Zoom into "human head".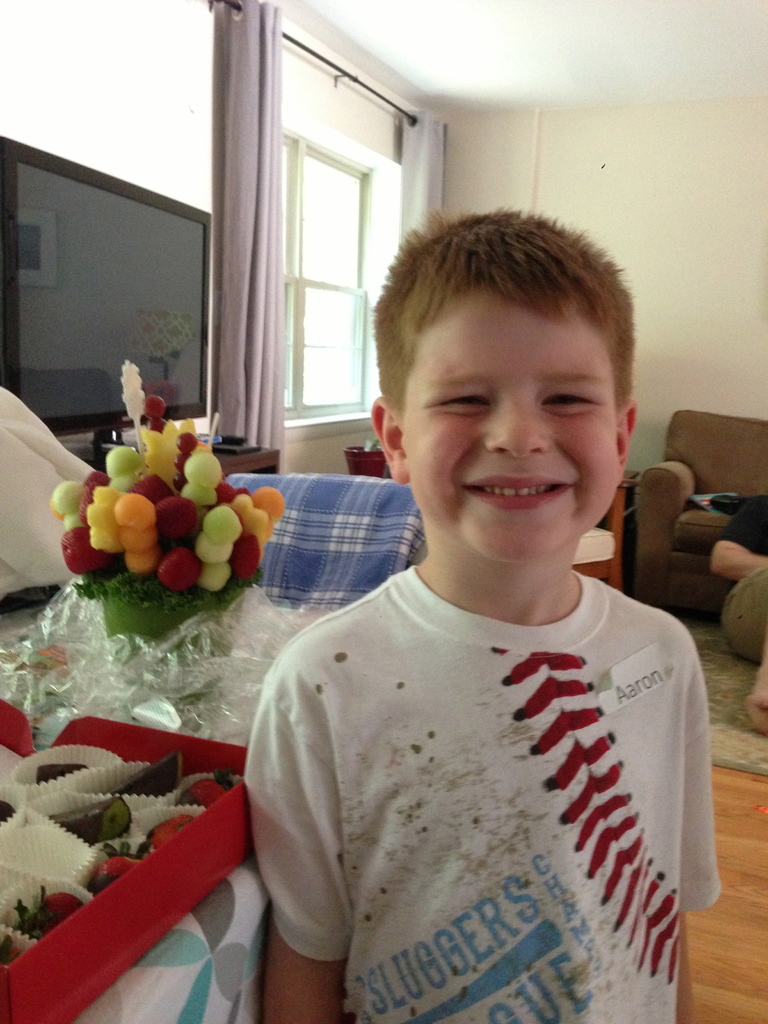
Zoom target: [369,201,643,556].
